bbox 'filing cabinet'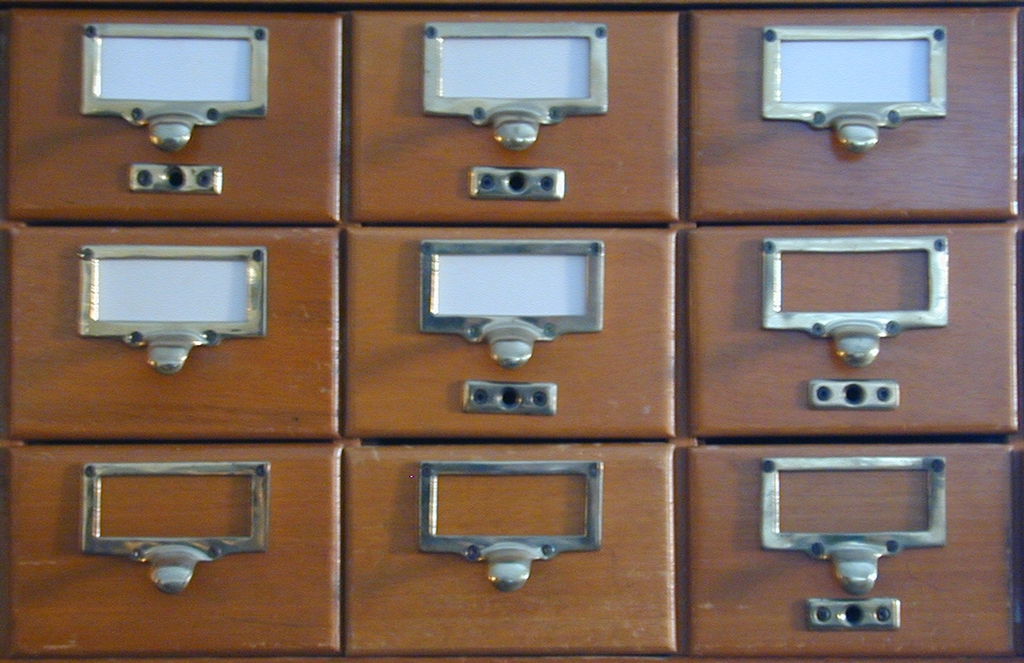
(x1=201, y1=28, x2=980, y2=618)
